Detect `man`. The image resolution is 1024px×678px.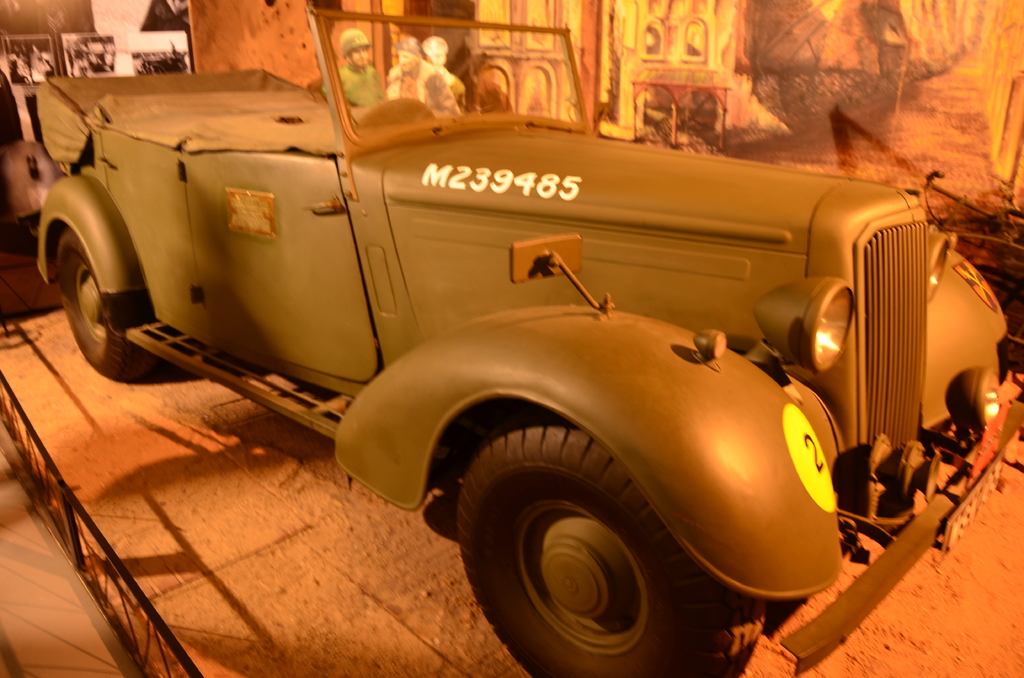
bbox=(391, 38, 457, 113).
